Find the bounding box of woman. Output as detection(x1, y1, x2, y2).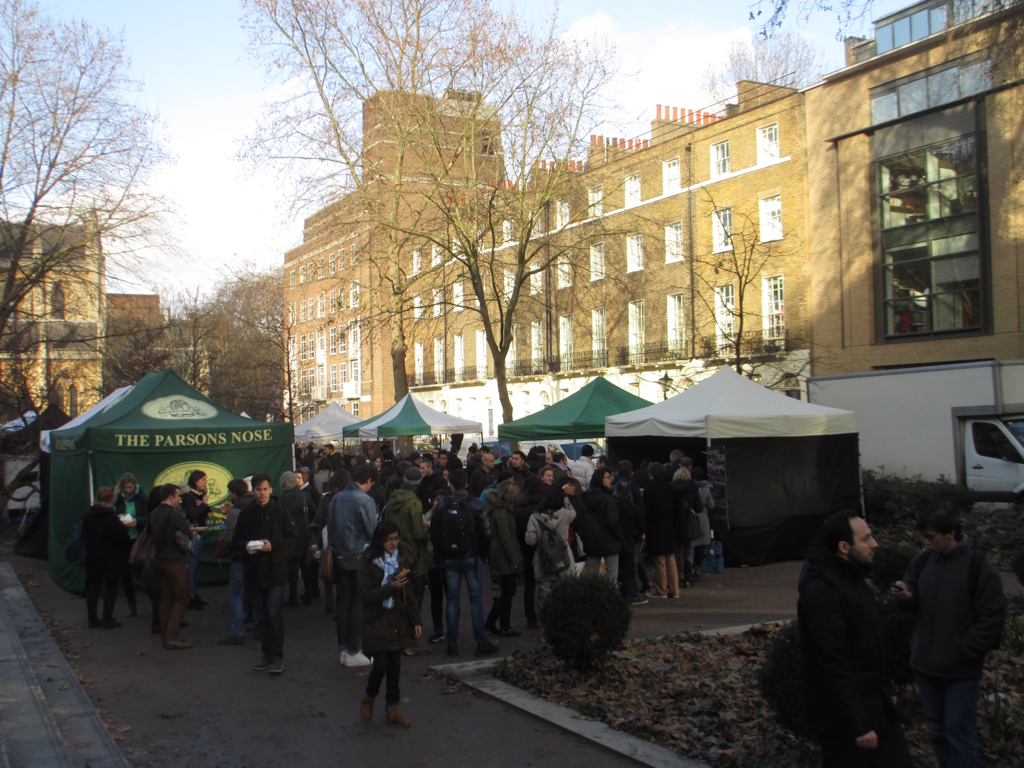
detection(582, 466, 620, 601).
